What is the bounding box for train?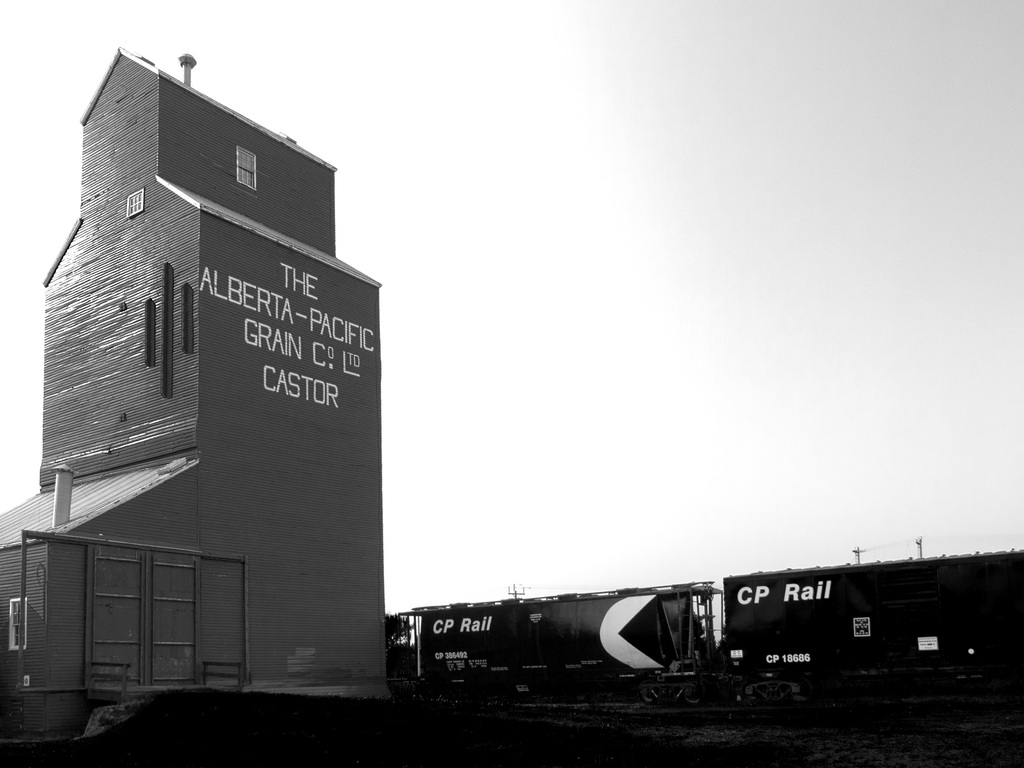
x1=381 y1=555 x2=1023 y2=699.
